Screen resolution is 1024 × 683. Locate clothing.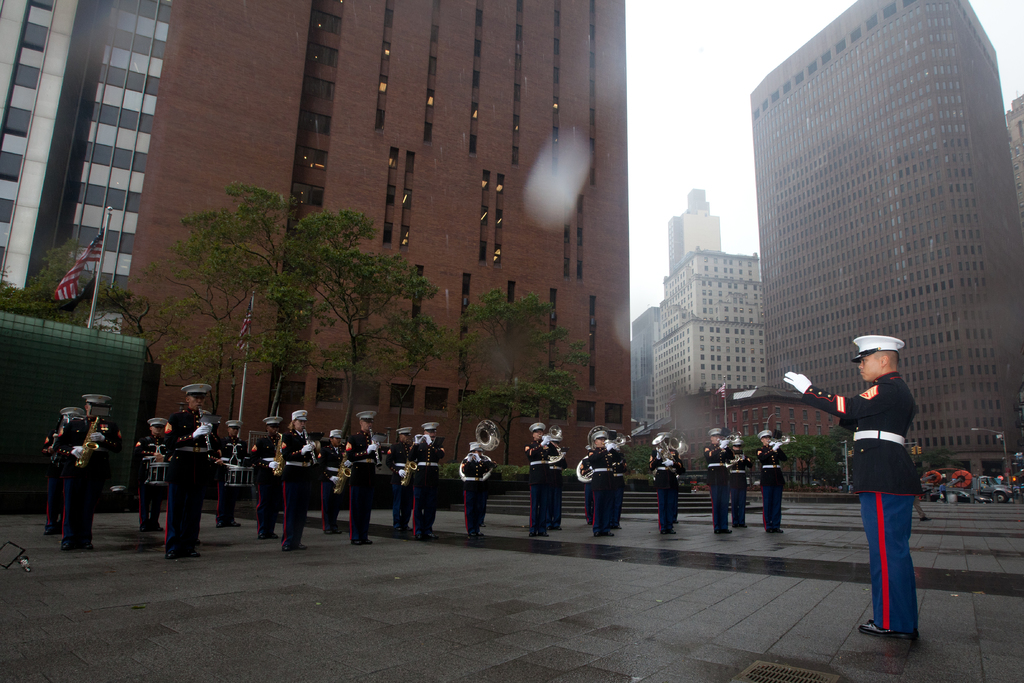
<box>214,433,247,523</box>.
